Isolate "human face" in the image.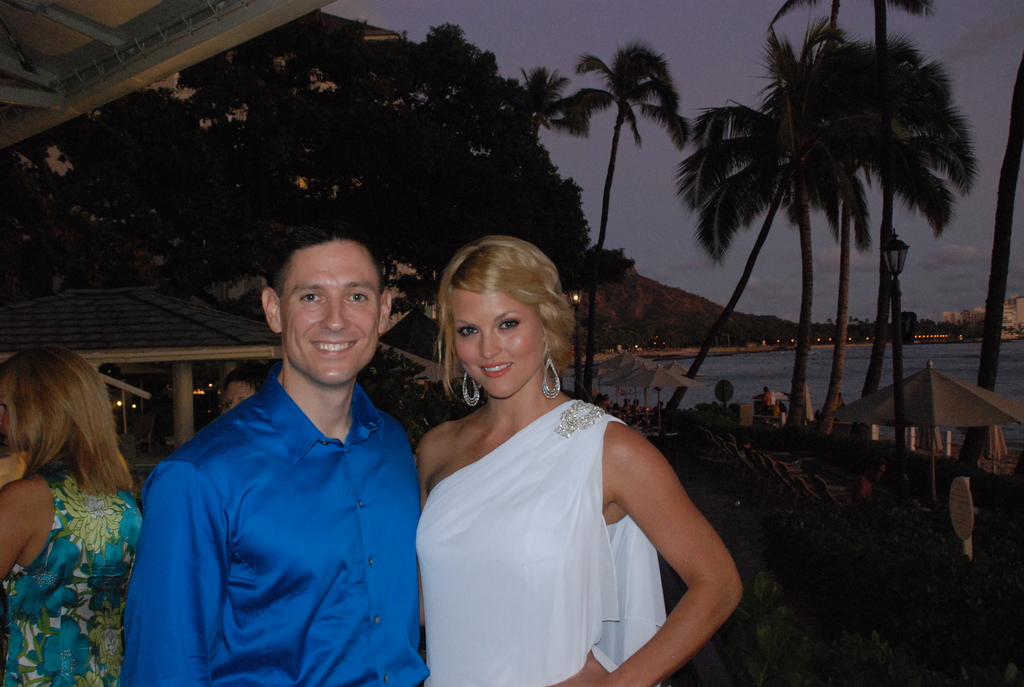
Isolated region: {"x1": 278, "y1": 232, "x2": 381, "y2": 388}.
